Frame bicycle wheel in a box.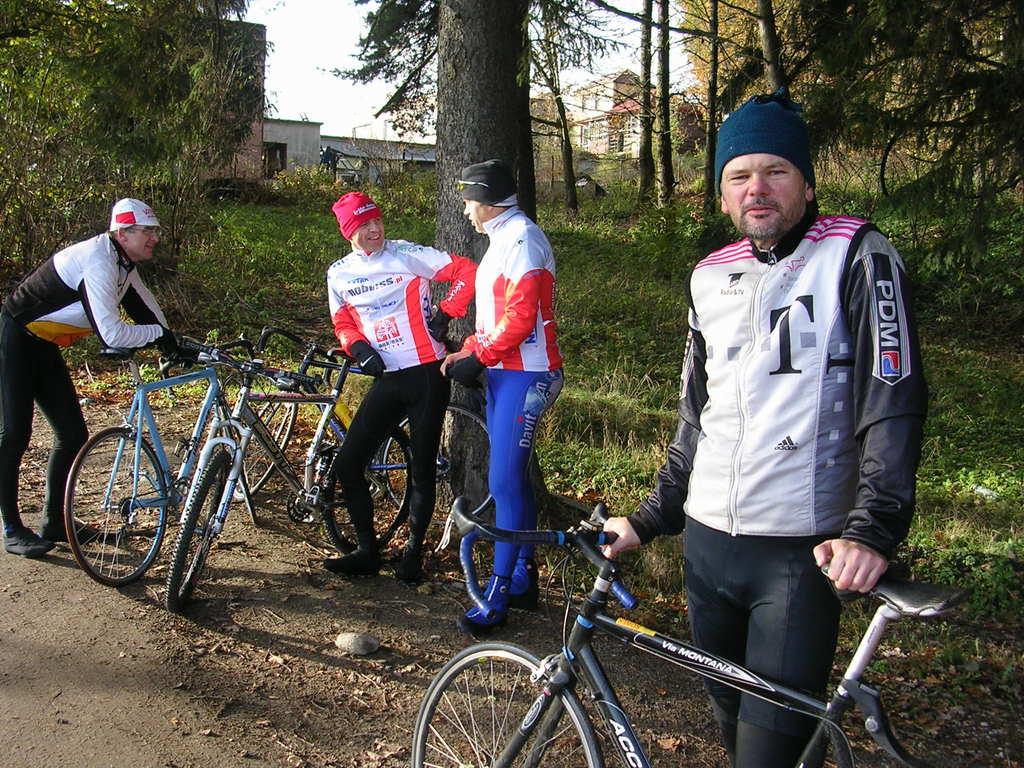
region(237, 388, 301, 497).
